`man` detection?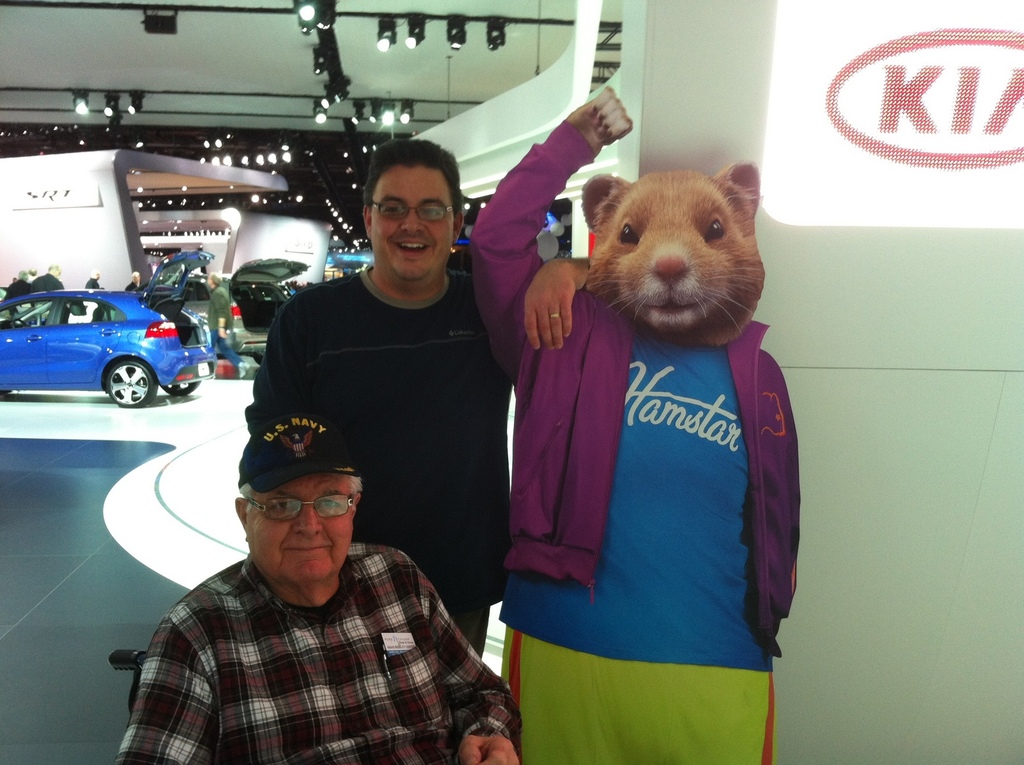
232:141:599:651
